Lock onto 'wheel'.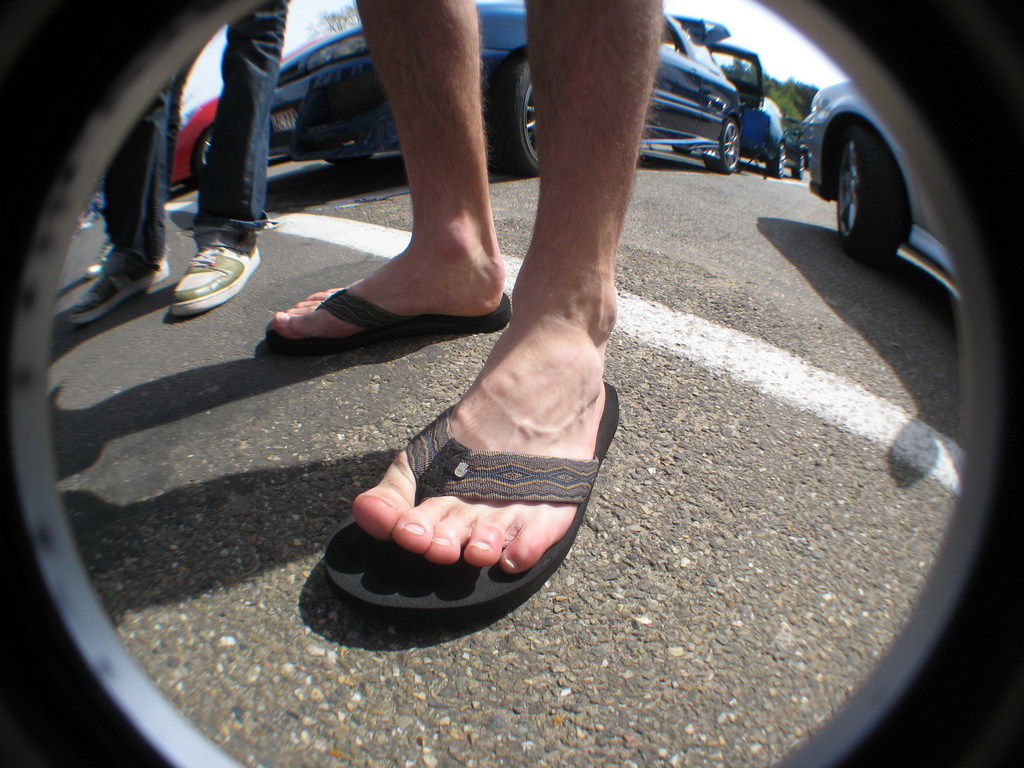
Locked: crop(834, 105, 905, 259).
